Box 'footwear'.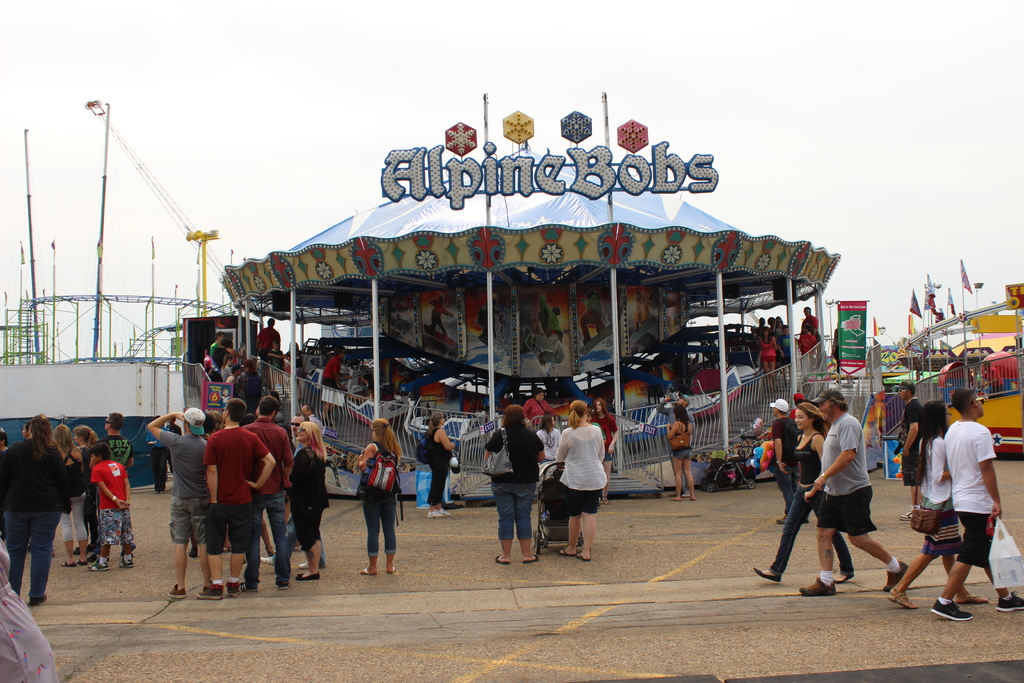
locate(494, 554, 511, 567).
